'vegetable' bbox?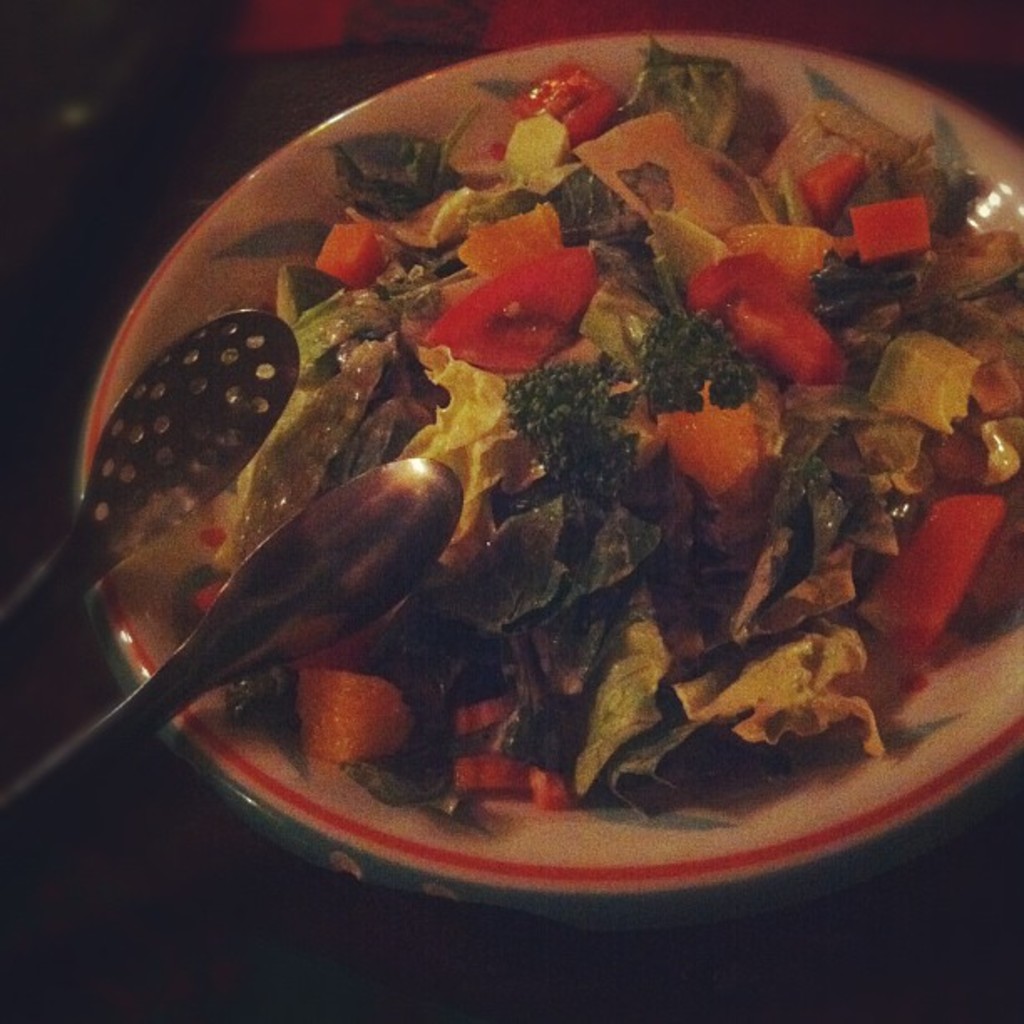
l=965, t=218, r=1022, b=634
